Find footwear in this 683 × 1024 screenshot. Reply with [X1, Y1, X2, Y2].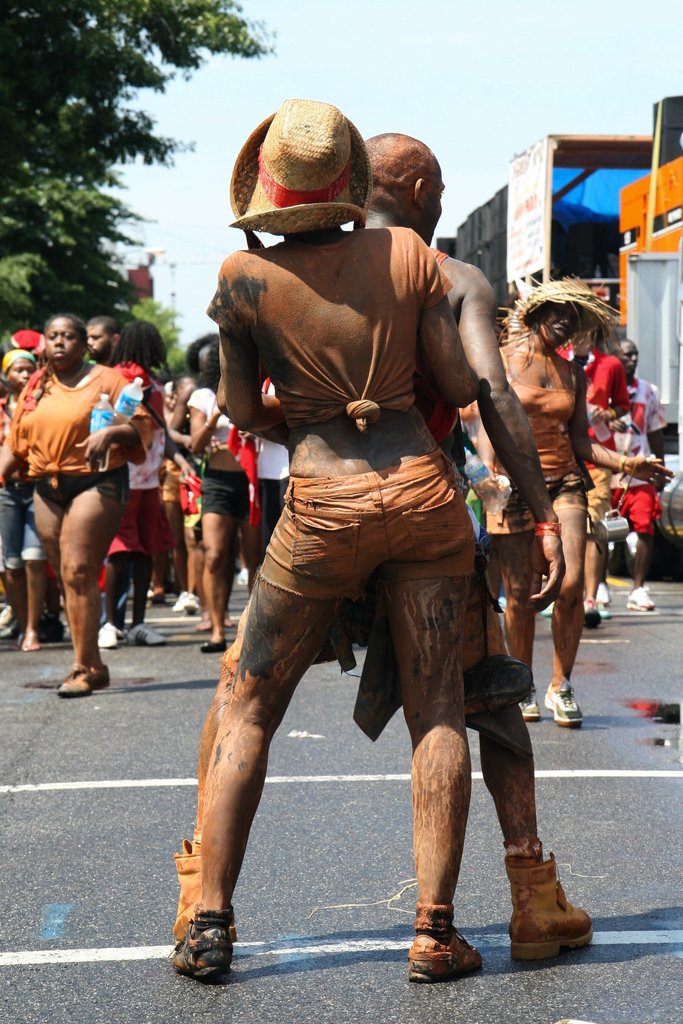
[127, 626, 169, 646].
